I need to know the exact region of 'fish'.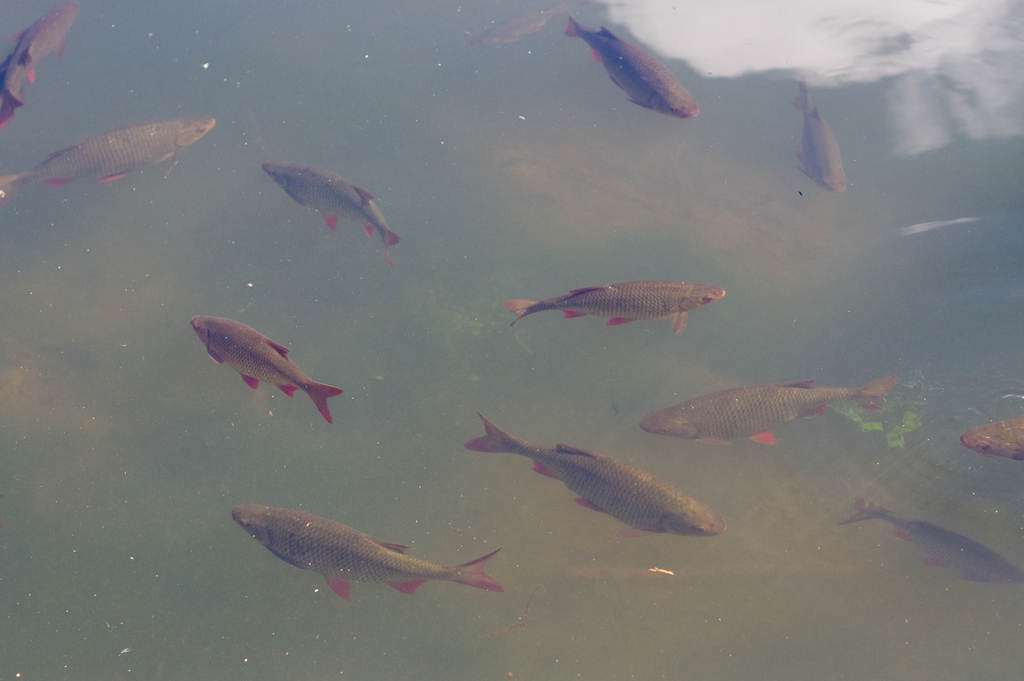
Region: 504/273/731/332.
